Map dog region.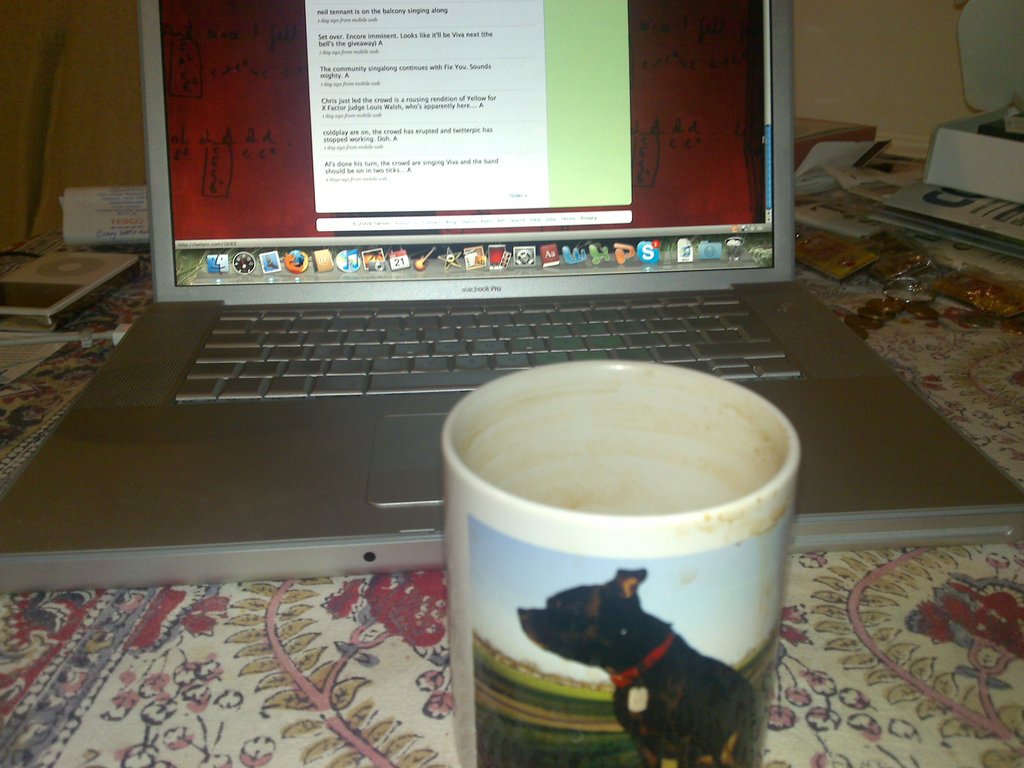
Mapped to left=513, top=565, right=769, bottom=767.
